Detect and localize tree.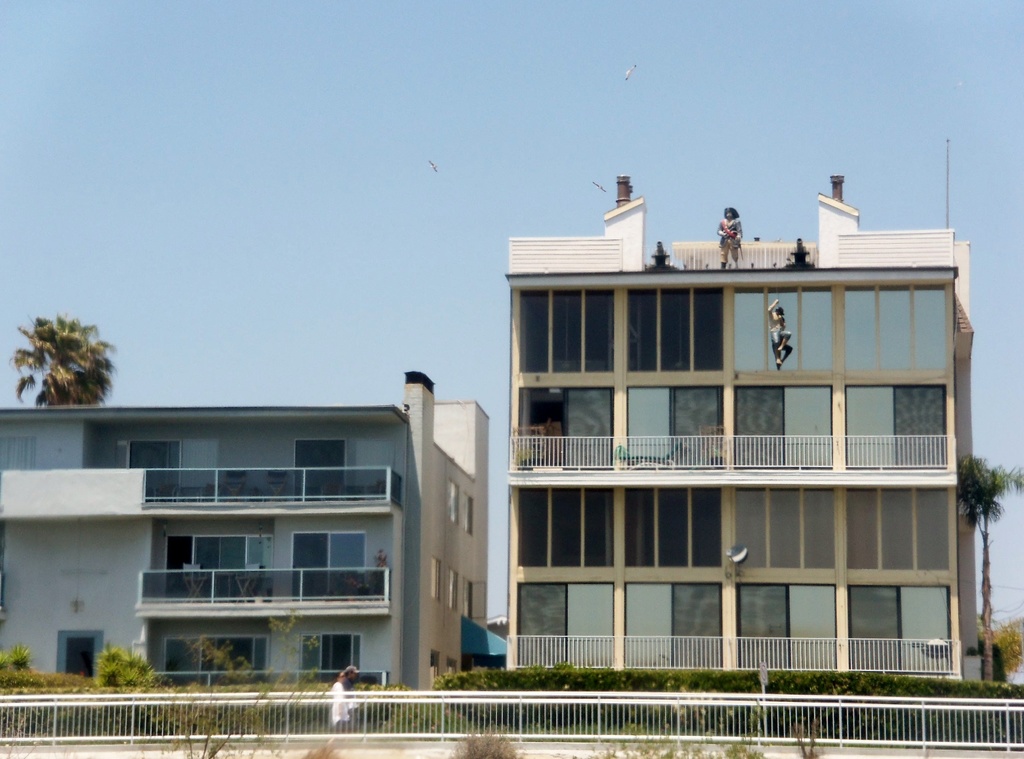
Localized at (left=956, top=456, right=1023, bottom=689).
